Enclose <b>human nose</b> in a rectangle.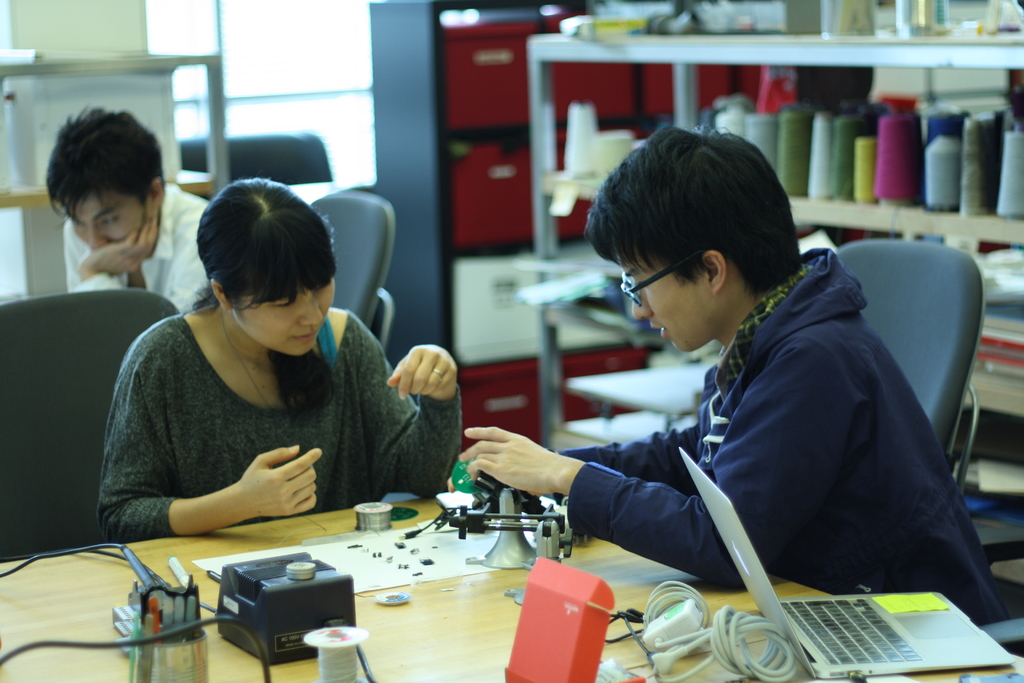
crop(630, 296, 652, 320).
